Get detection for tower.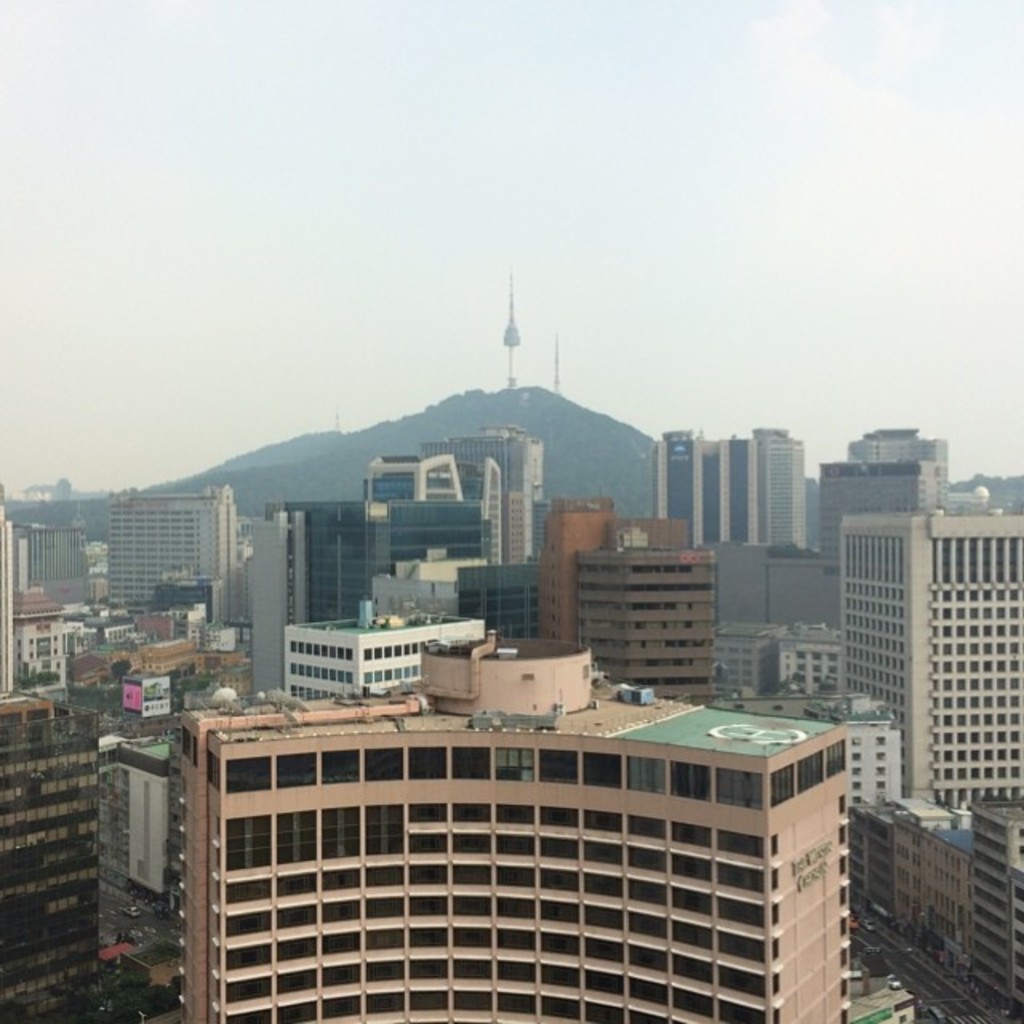
Detection: bbox(814, 438, 944, 554).
